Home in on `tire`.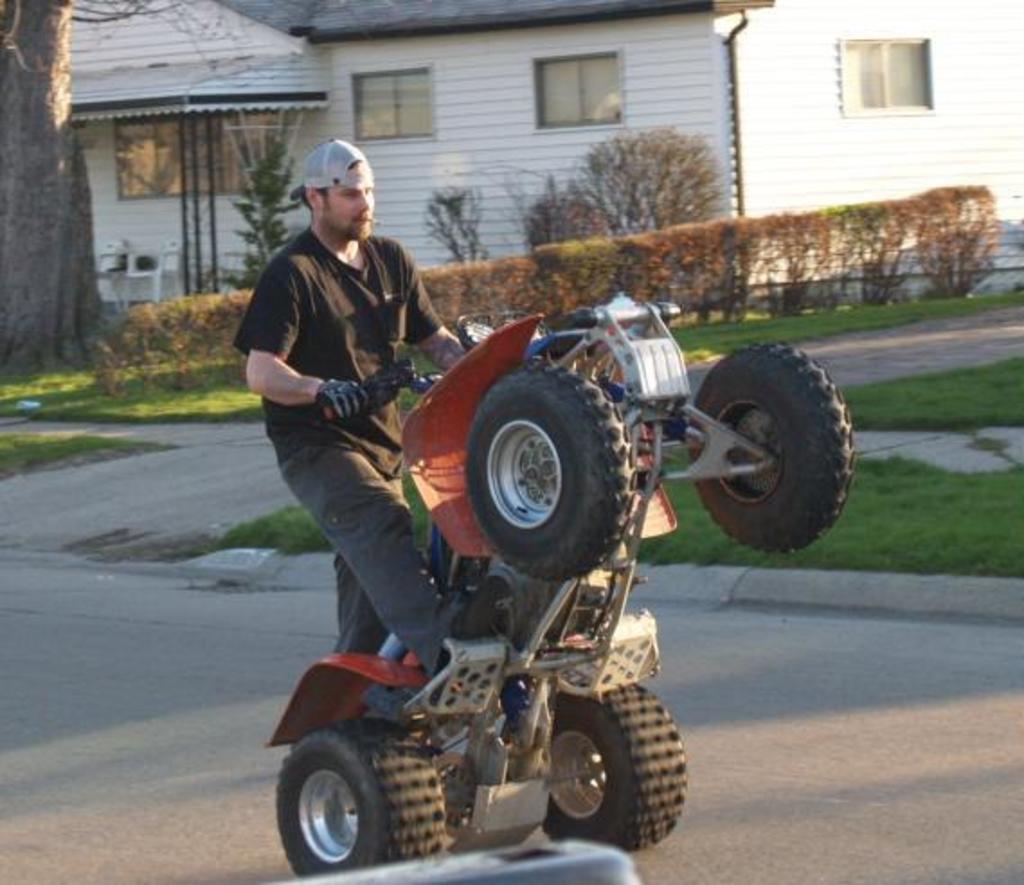
Homed in at (x1=466, y1=356, x2=642, y2=583).
